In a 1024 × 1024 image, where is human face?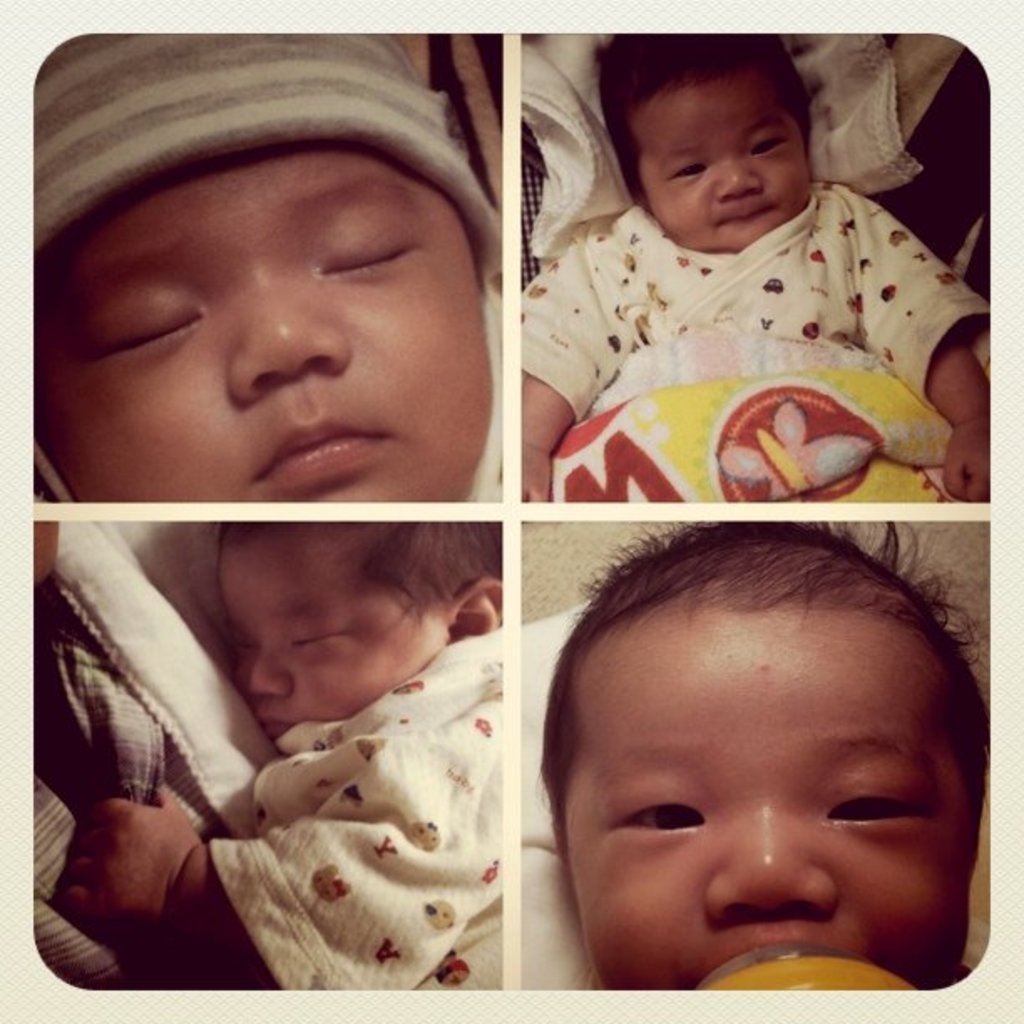
detection(637, 70, 810, 253).
